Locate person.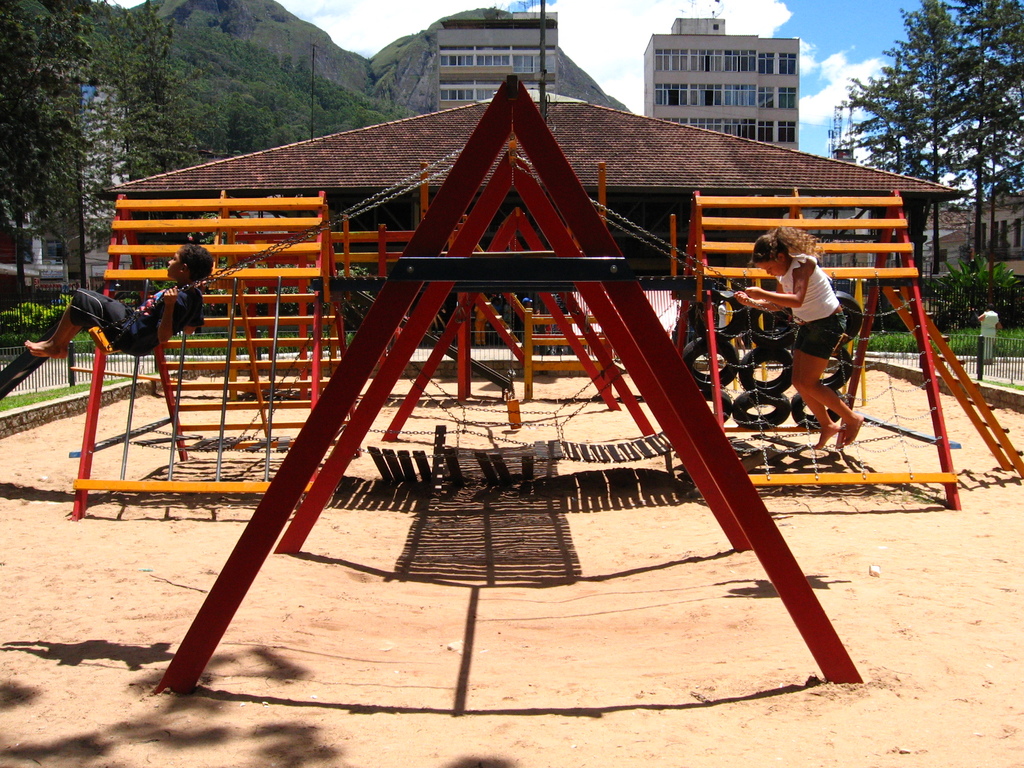
Bounding box: [22,244,216,360].
